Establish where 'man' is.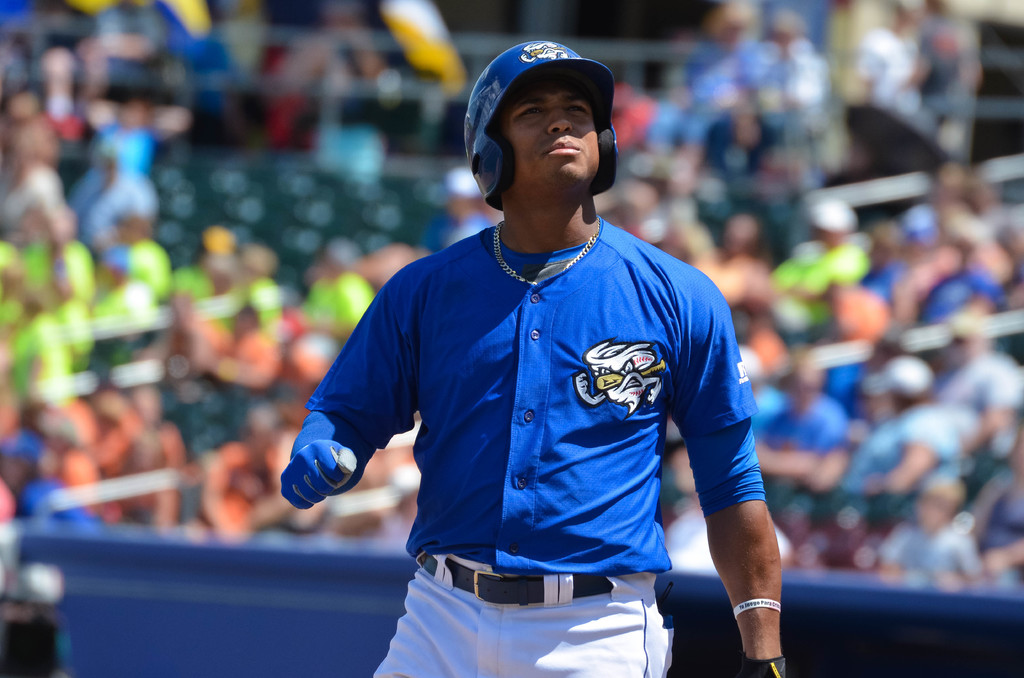
Established at (280, 41, 798, 677).
